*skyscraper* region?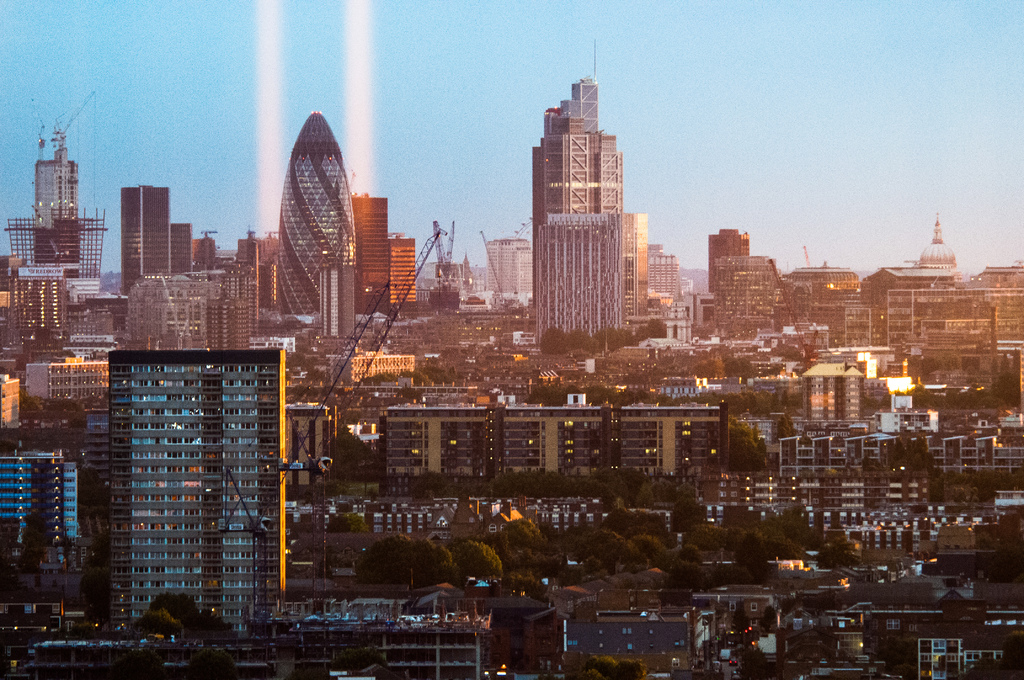
<box>86,344,290,626</box>
